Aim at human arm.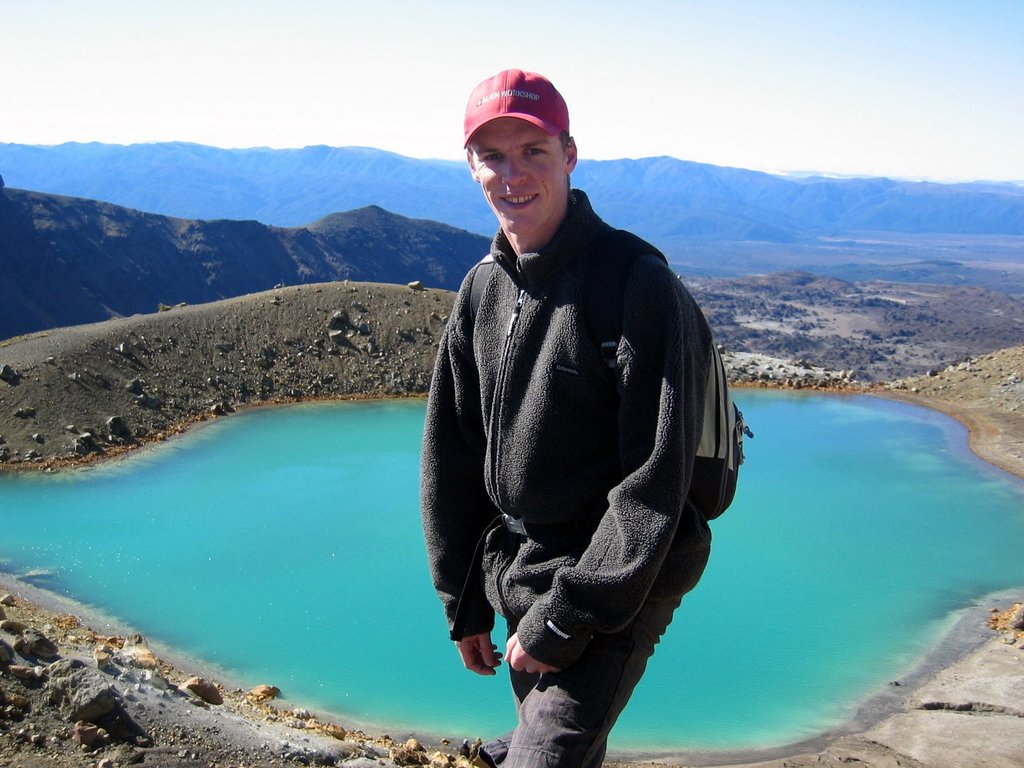
Aimed at <bbox>422, 310, 503, 674</bbox>.
